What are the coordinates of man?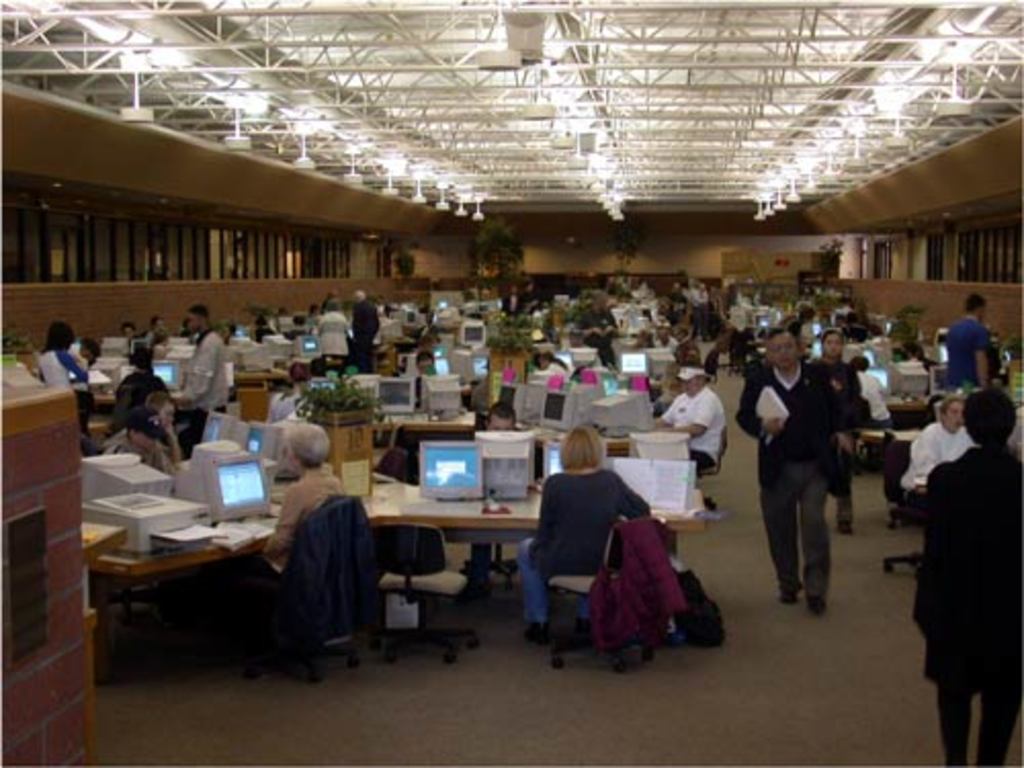
select_region(346, 287, 379, 371).
